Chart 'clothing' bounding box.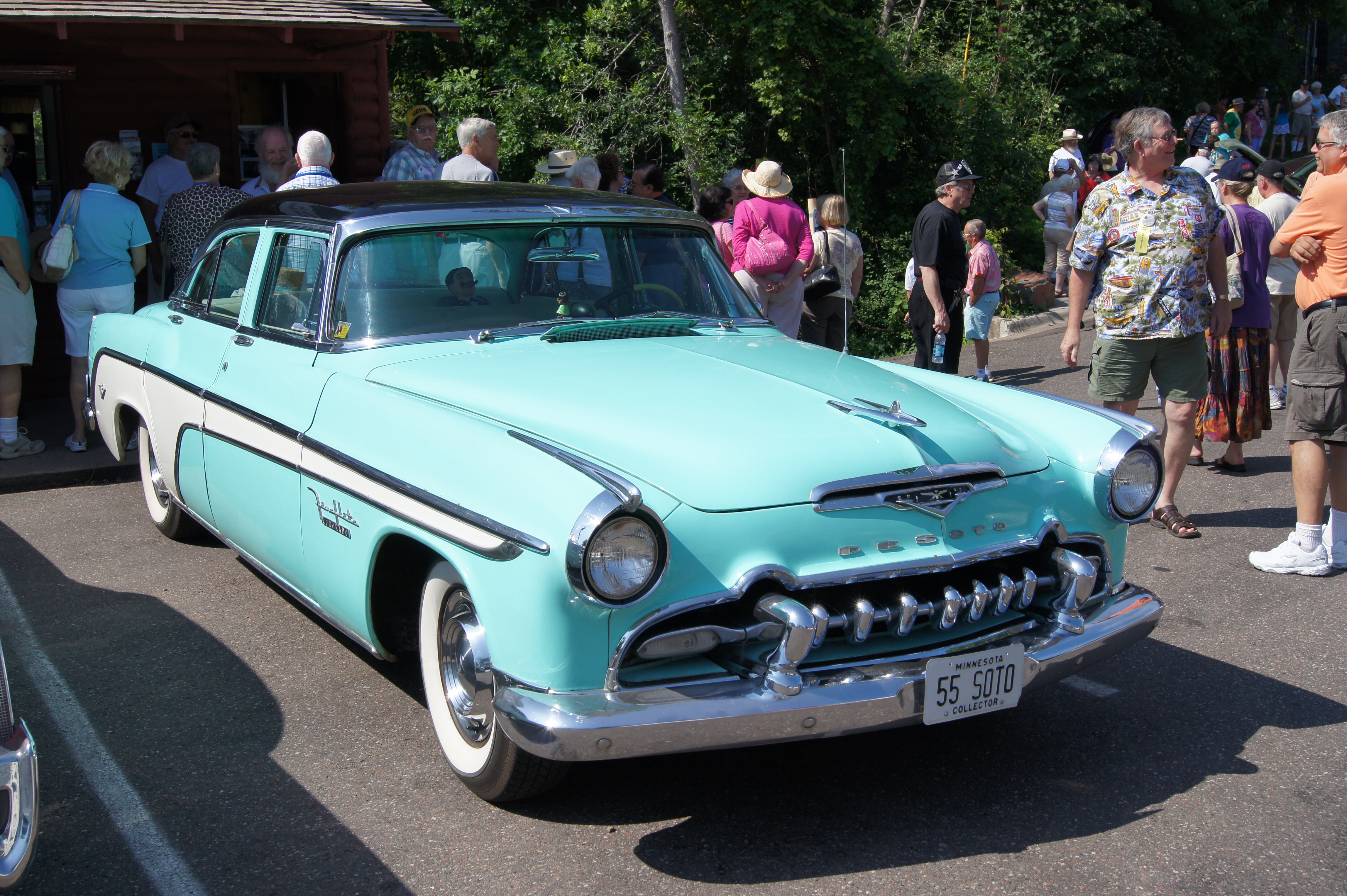
Charted: crop(374, 49, 395, 129).
